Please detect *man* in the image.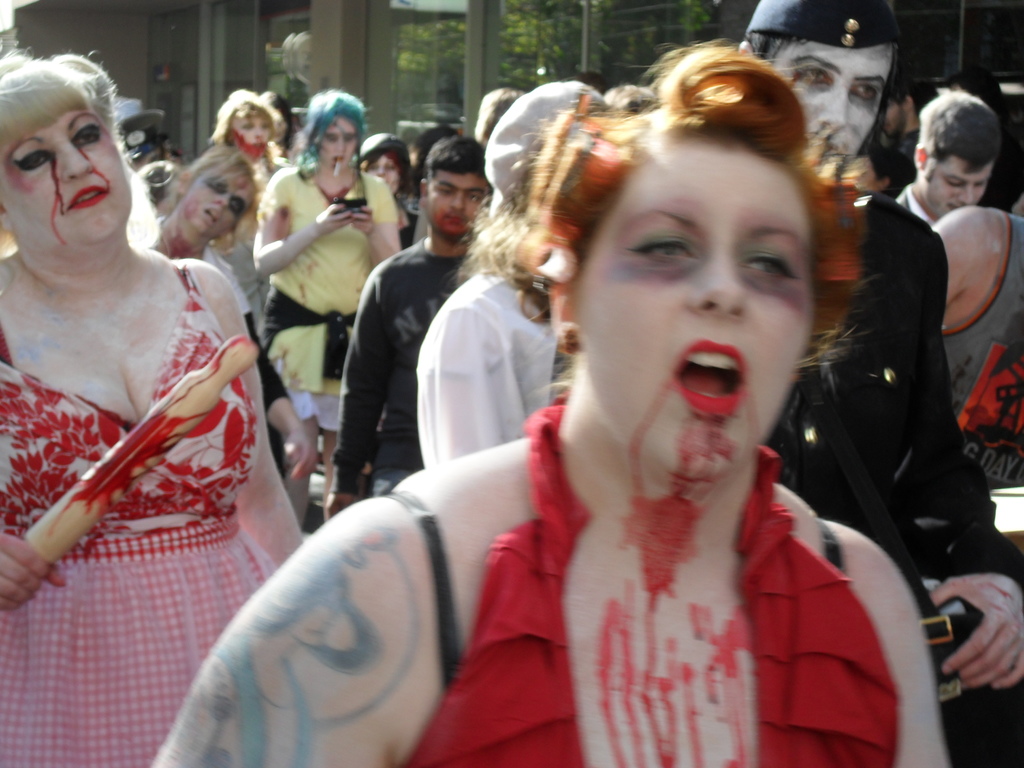
[893, 90, 999, 229].
